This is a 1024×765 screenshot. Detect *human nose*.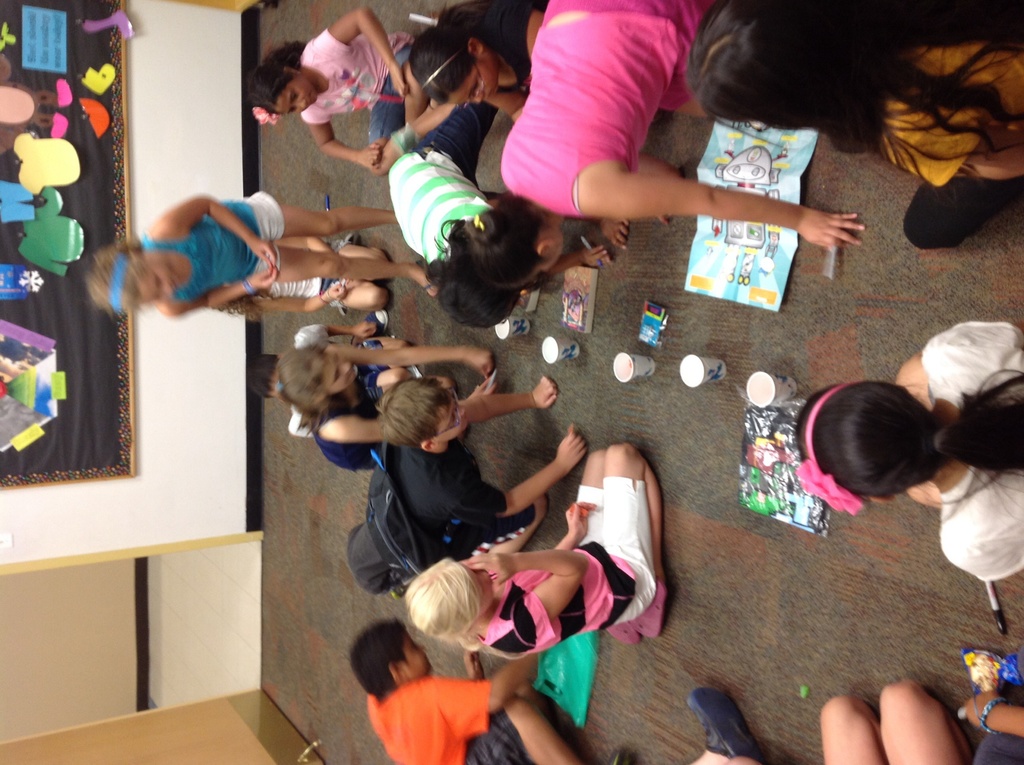
x1=337 y1=361 x2=348 y2=371.
